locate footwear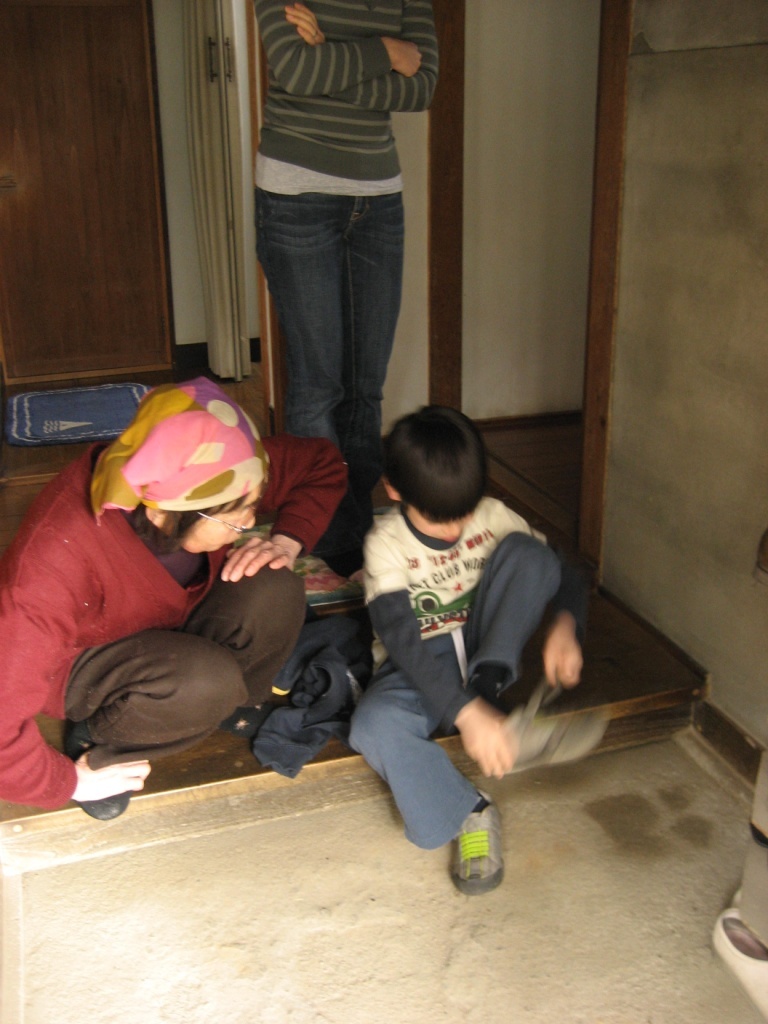
(x1=71, y1=796, x2=134, y2=824)
